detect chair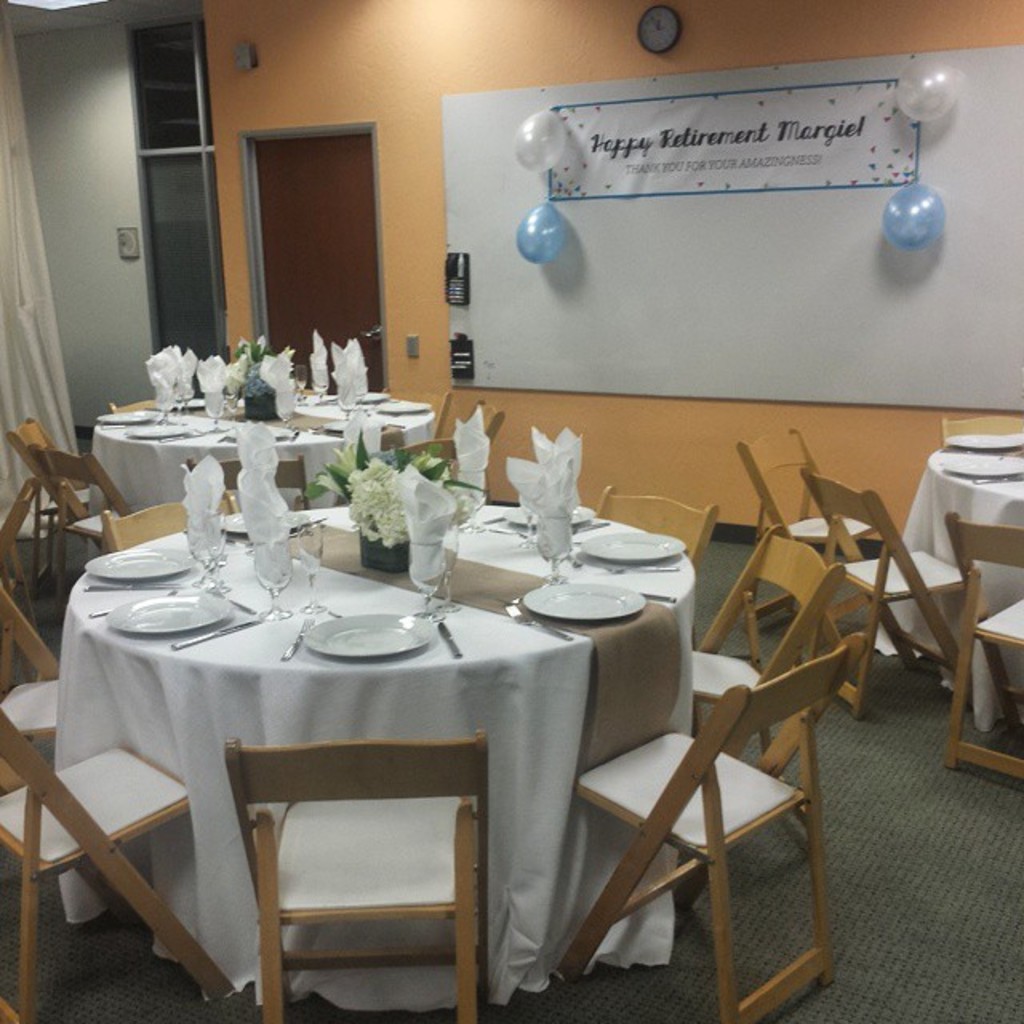
box=[0, 595, 74, 795]
